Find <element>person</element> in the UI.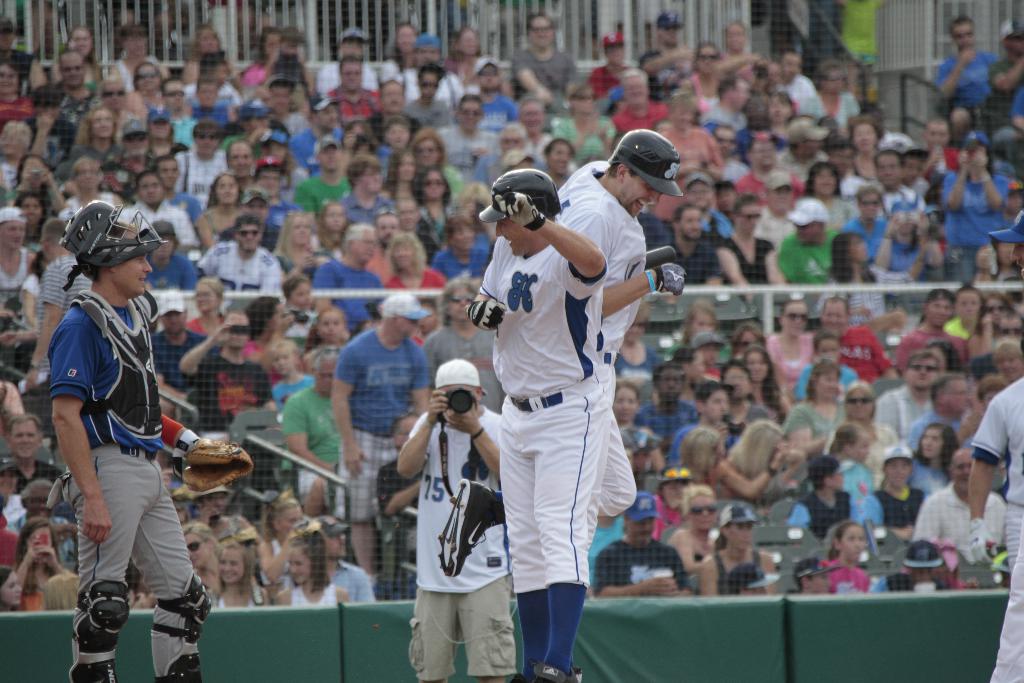
UI element at {"x1": 0, "y1": 453, "x2": 31, "y2": 534}.
